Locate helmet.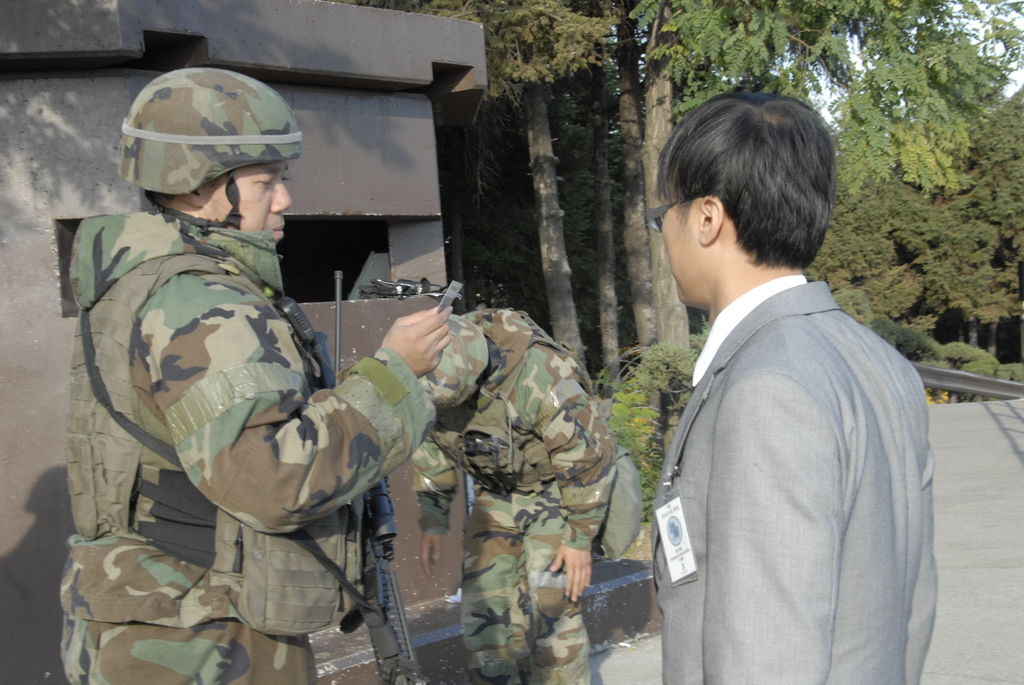
Bounding box: bbox(418, 315, 494, 412).
